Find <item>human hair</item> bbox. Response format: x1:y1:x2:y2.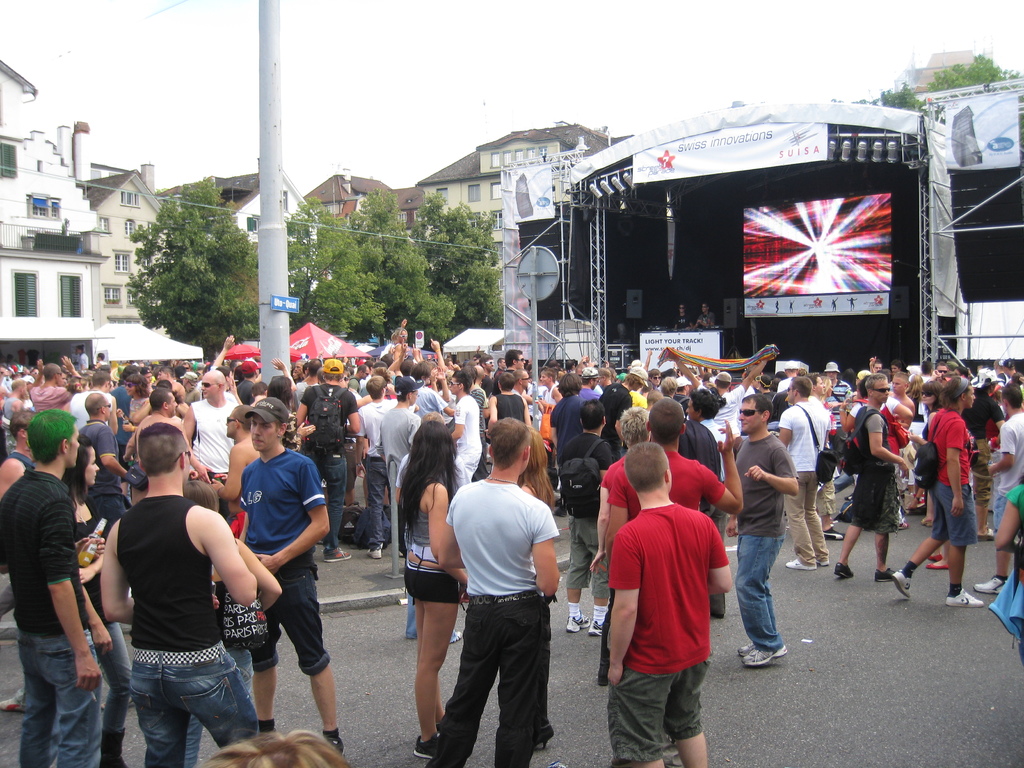
741:393:772:421.
